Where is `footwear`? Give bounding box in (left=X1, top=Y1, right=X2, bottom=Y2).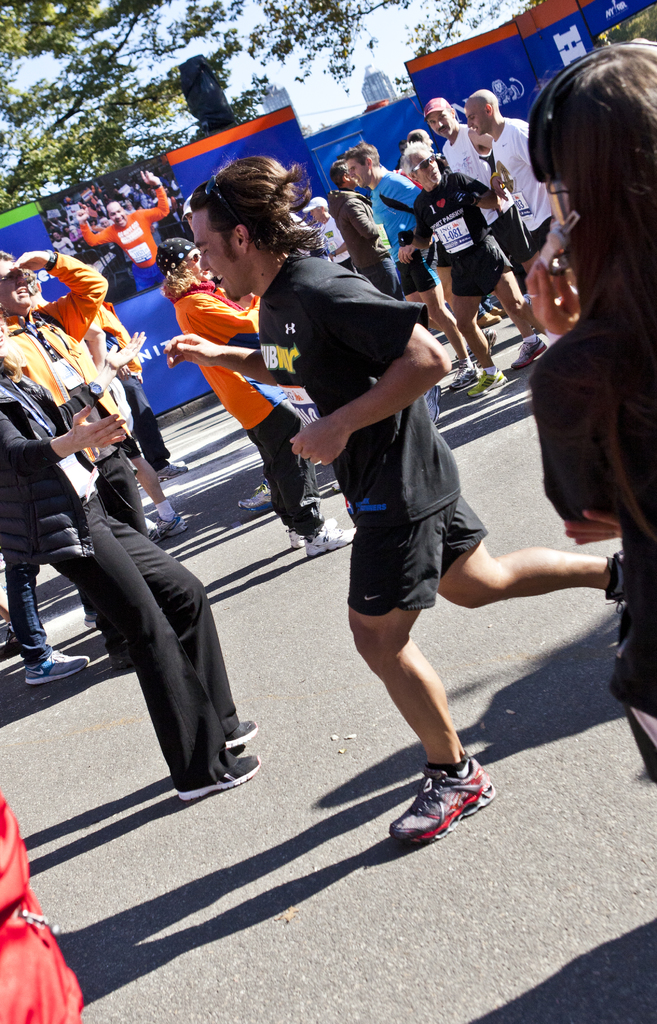
(left=522, top=294, right=532, bottom=307).
